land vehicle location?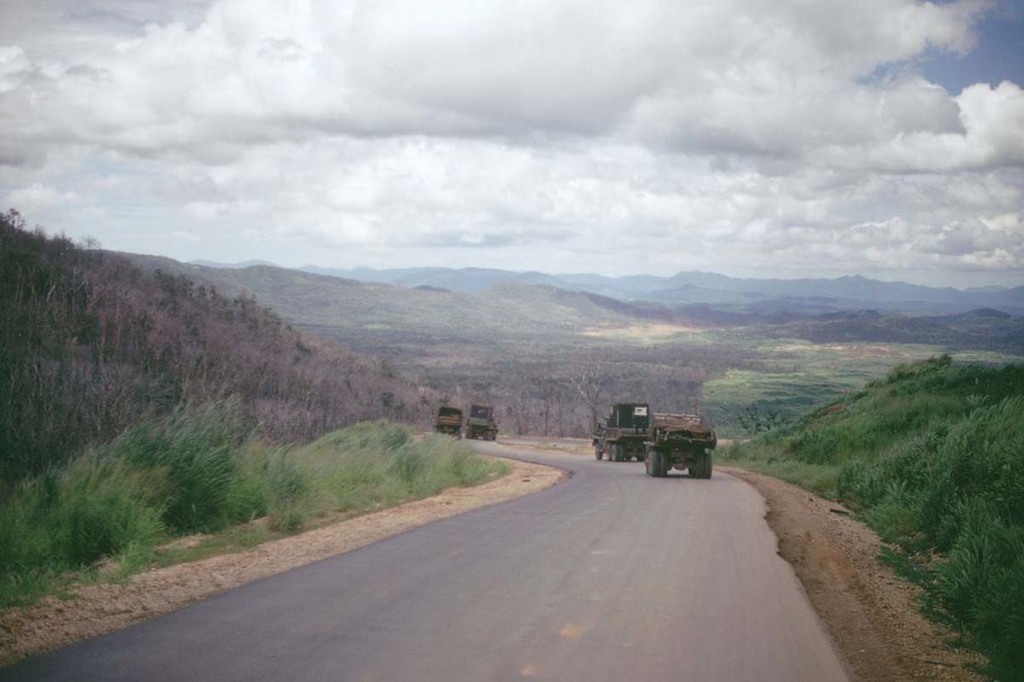
left=641, top=412, right=716, bottom=480
